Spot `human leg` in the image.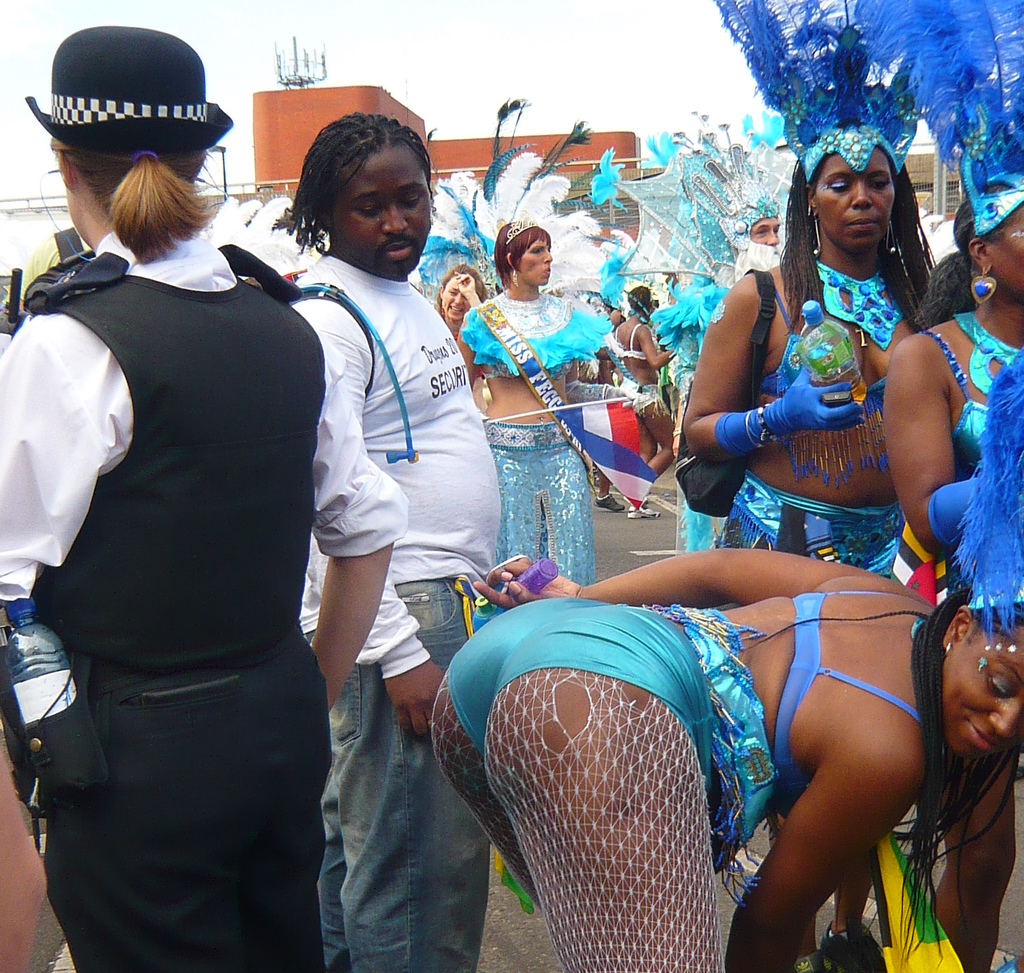
`human leg` found at {"x1": 499, "y1": 436, "x2": 545, "y2": 569}.
